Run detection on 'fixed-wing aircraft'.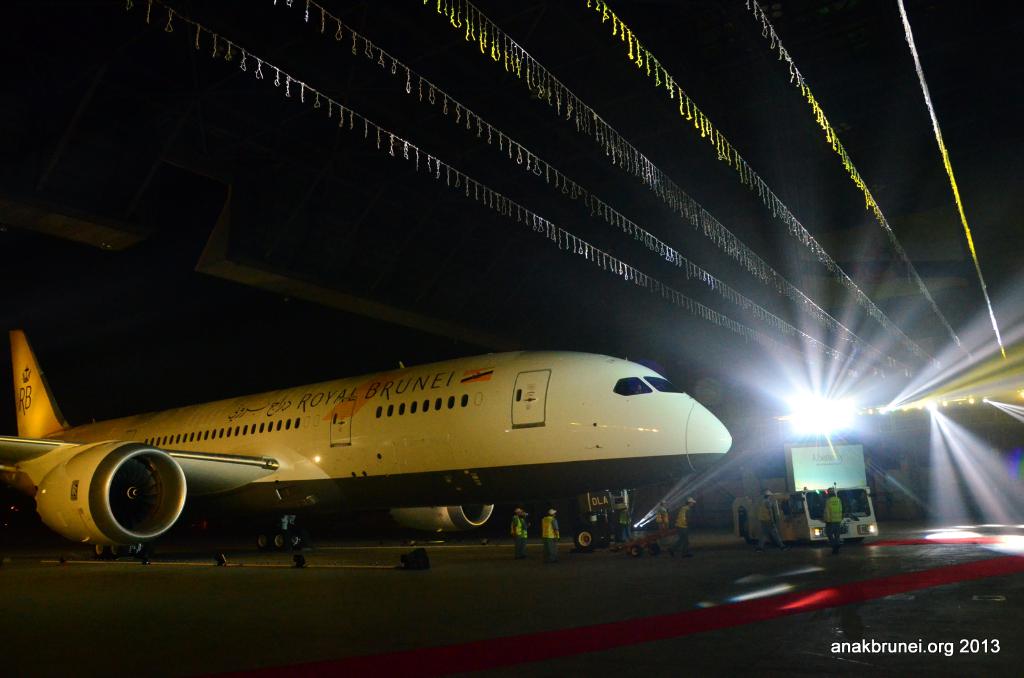
Result: Rect(1, 327, 733, 555).
